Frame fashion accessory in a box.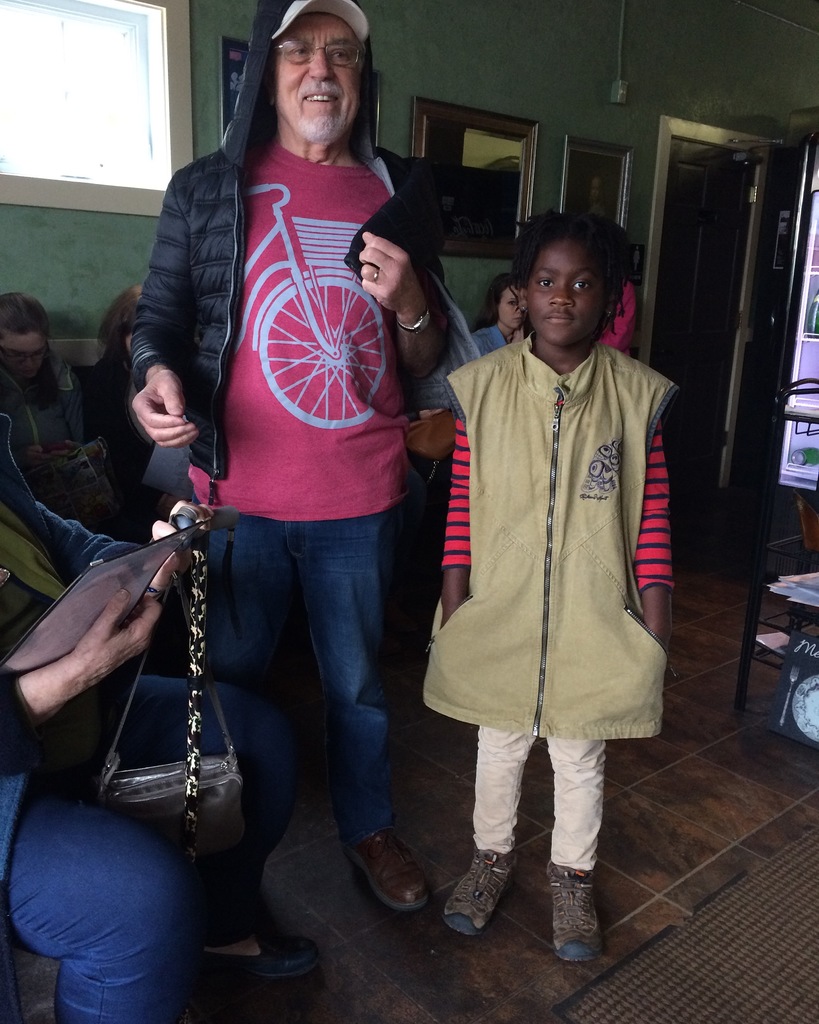
<box>440,841,517,934</box>.
